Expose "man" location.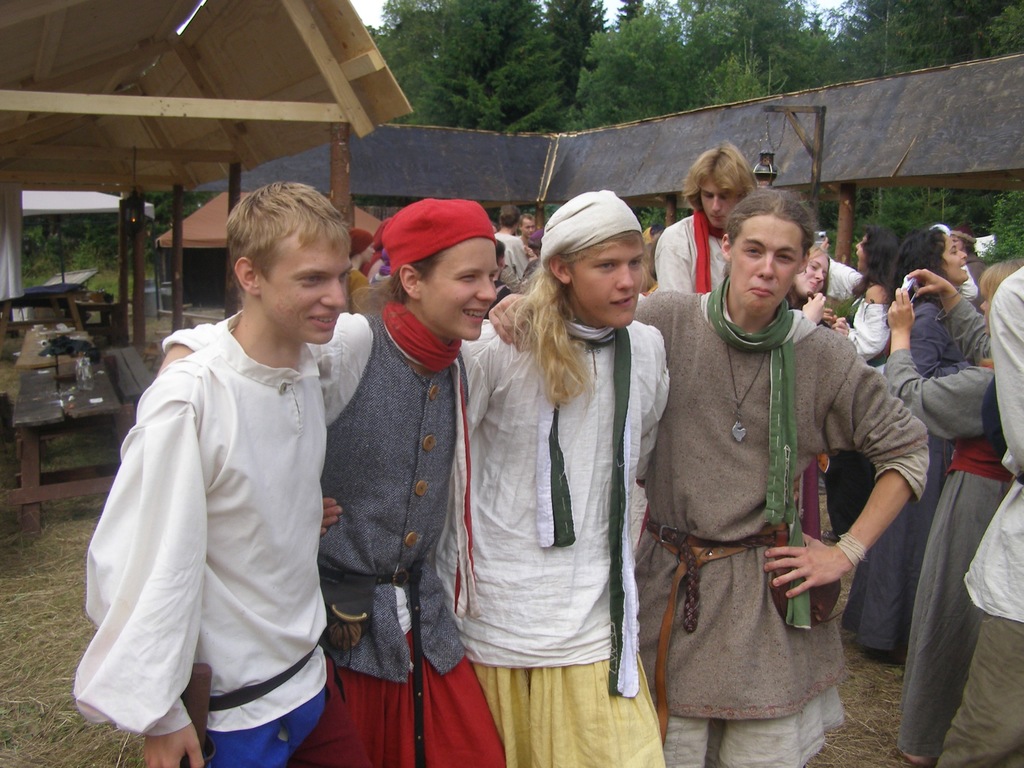
Exposed at left=153, top=195, right=503, bottom=767.
